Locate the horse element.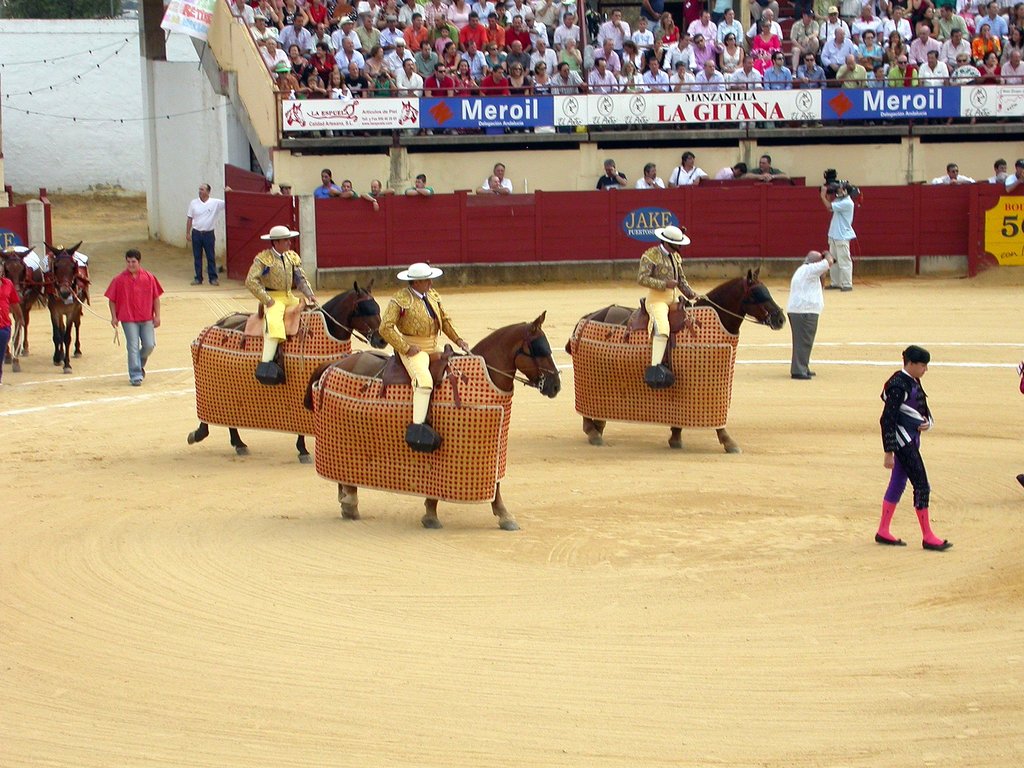
Element bbox: x1=563, y1=267, x2=784, y2=456.
